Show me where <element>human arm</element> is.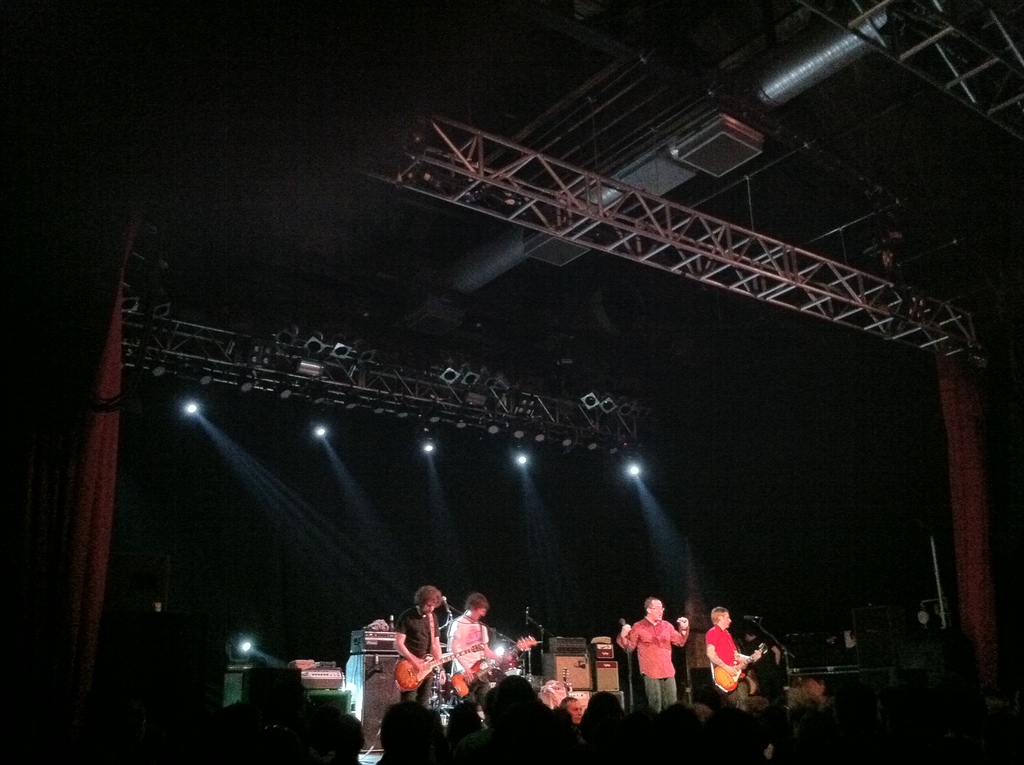
<element>human arm</element> is at 391, 609, 428, 676.
